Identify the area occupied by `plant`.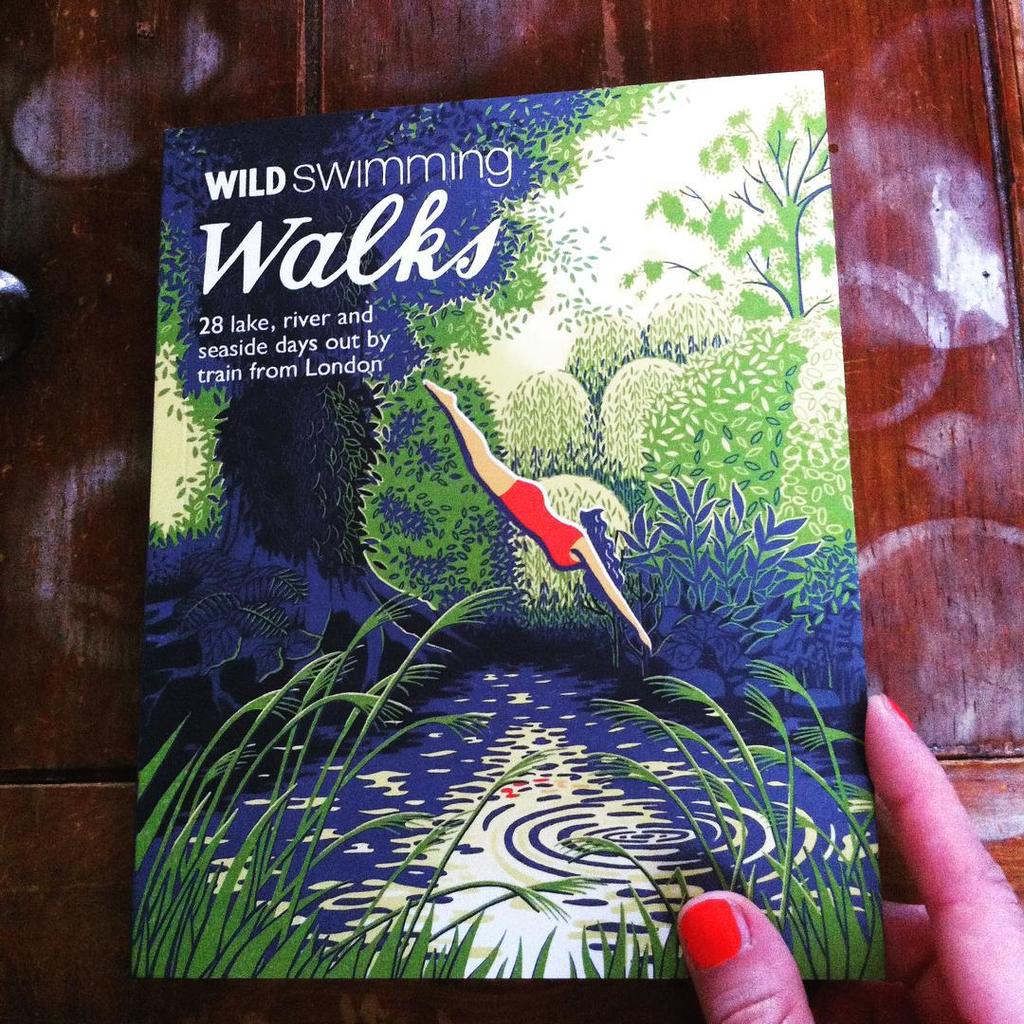
Area: 126, 593, 882, 981.
